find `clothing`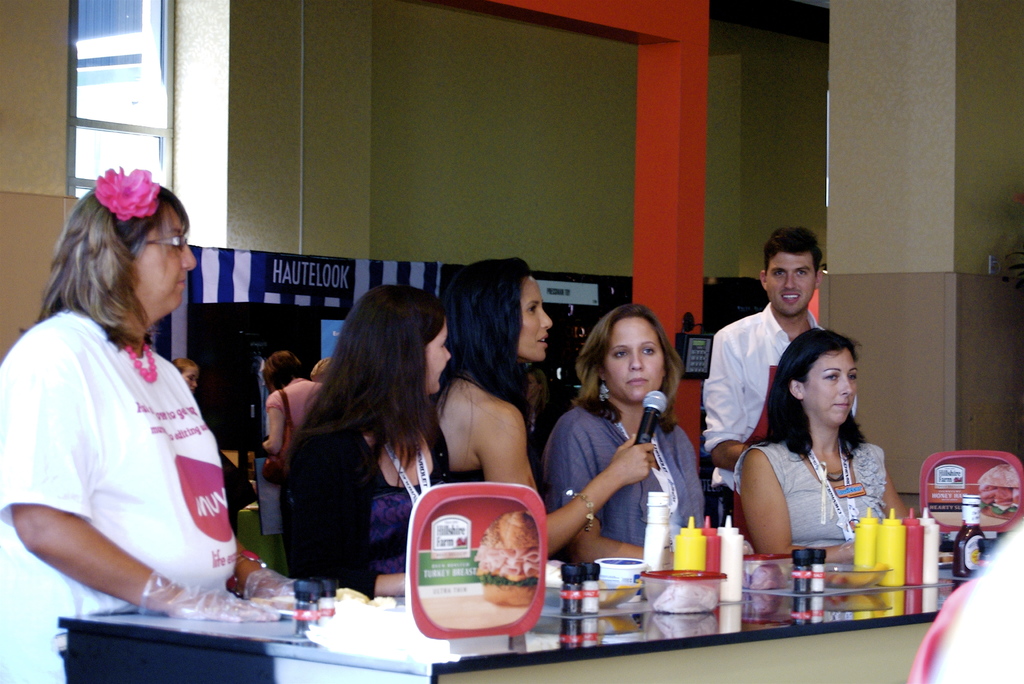
detection(262, 371, 329, 480)
